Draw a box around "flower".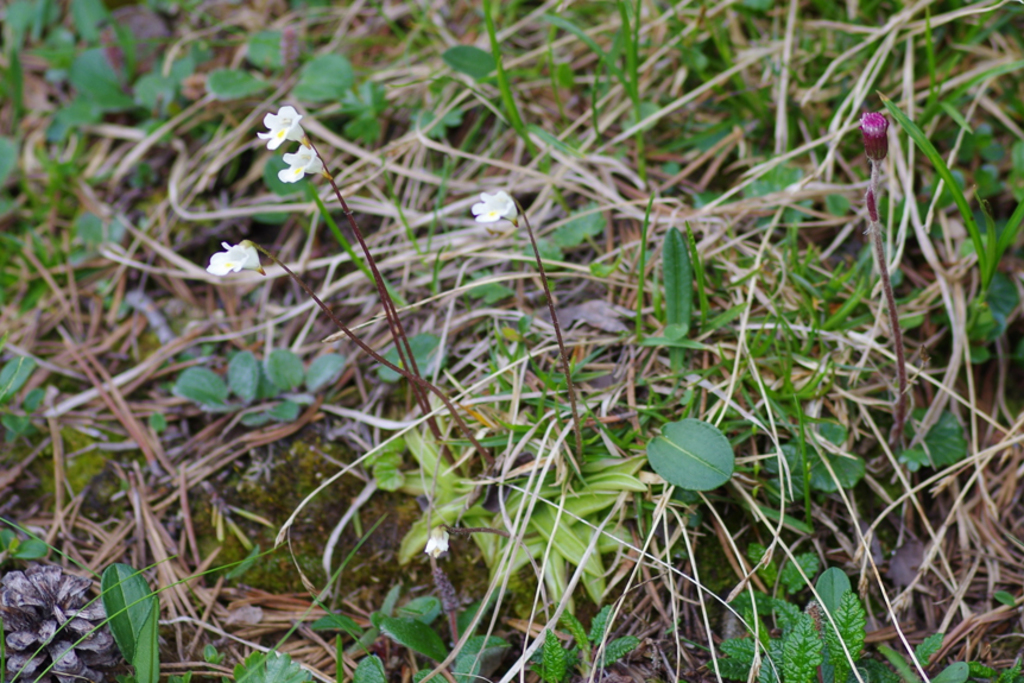
<box>276,144,331,184</box>.
